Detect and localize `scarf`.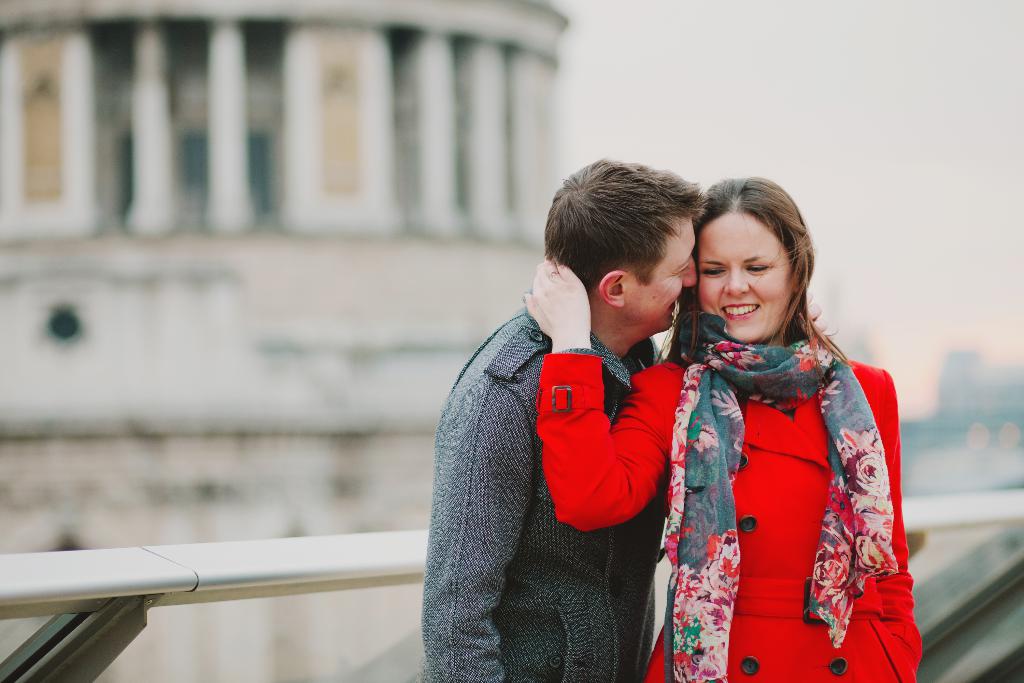
Localized at 659:313:897:682.
